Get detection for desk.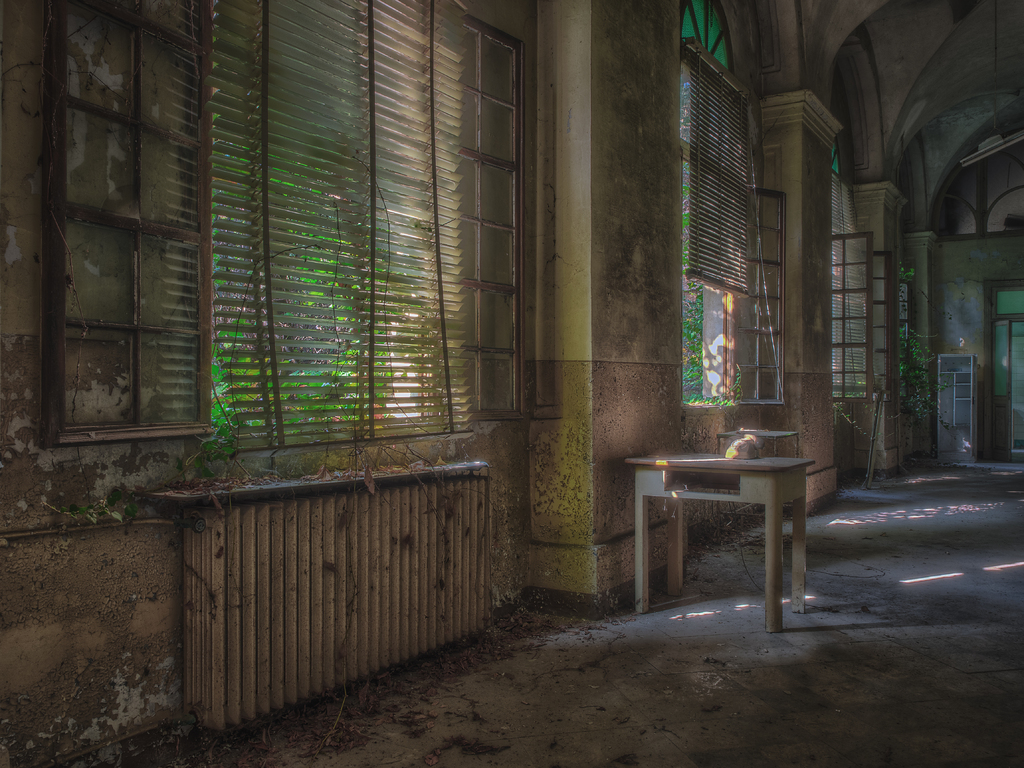
Detection: l=630, t=449, r=827, b=633.
